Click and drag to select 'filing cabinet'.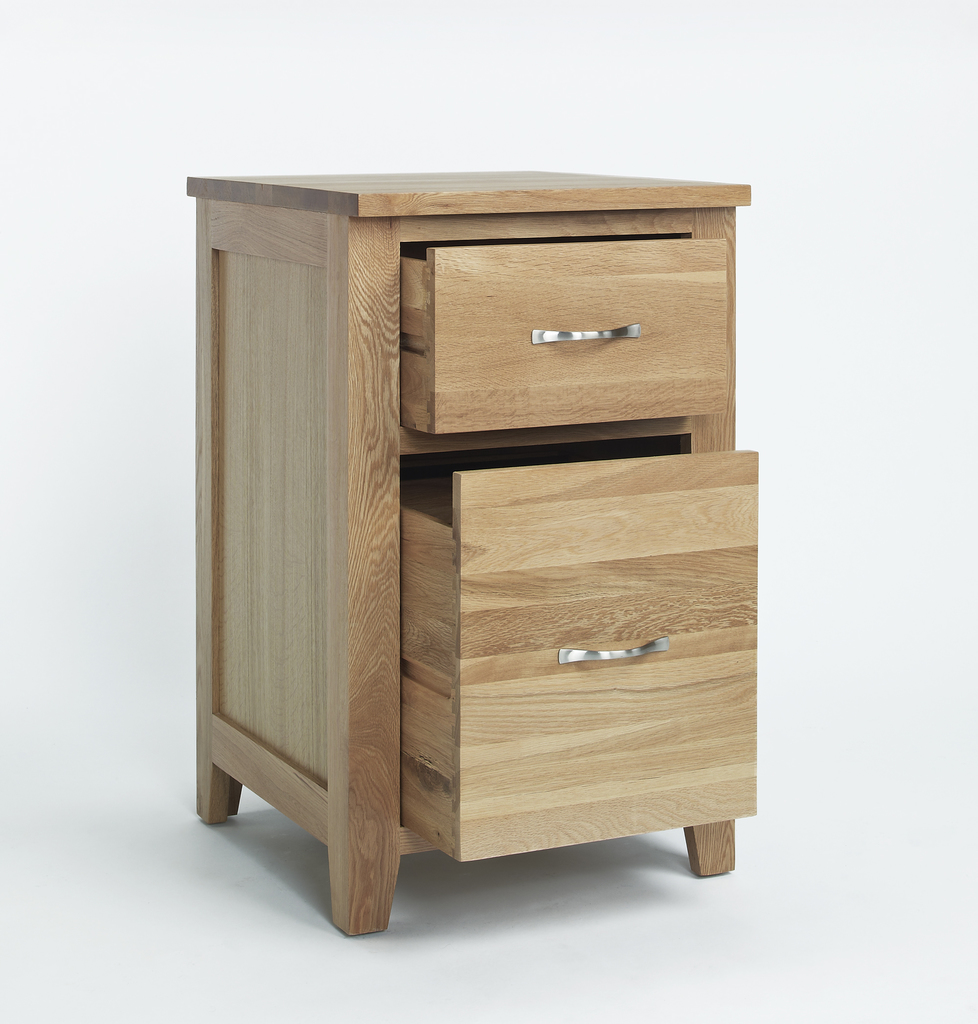
Selection: x1=179 y1=215 x2=790 y2=873.
